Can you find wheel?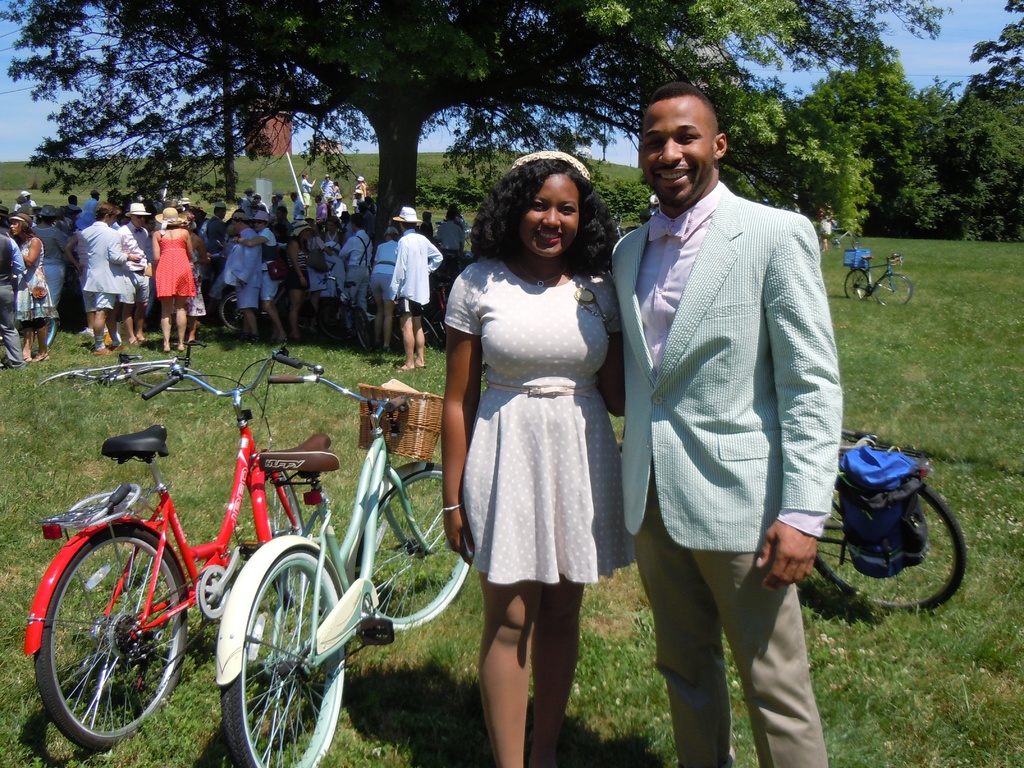
Yes, bounding box: bbox=[341, 460, 468, 628].
